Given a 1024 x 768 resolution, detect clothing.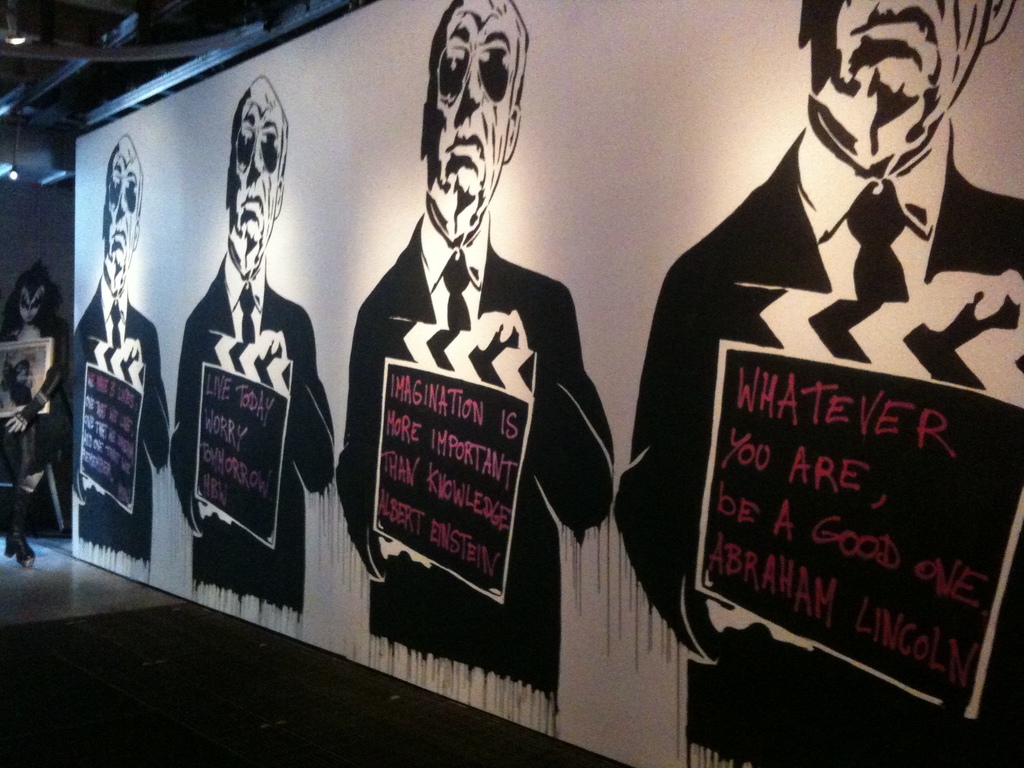
bbox=[161, 254, 341, 607].
